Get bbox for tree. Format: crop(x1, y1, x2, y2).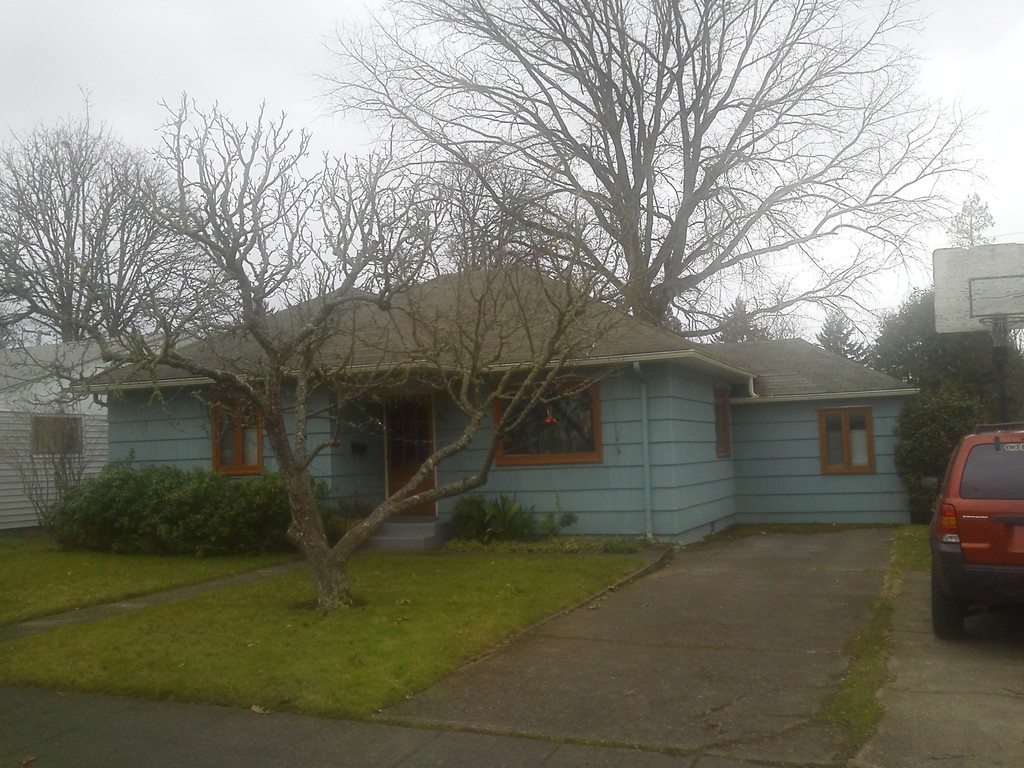
crop(815, 308, 879, 364).
